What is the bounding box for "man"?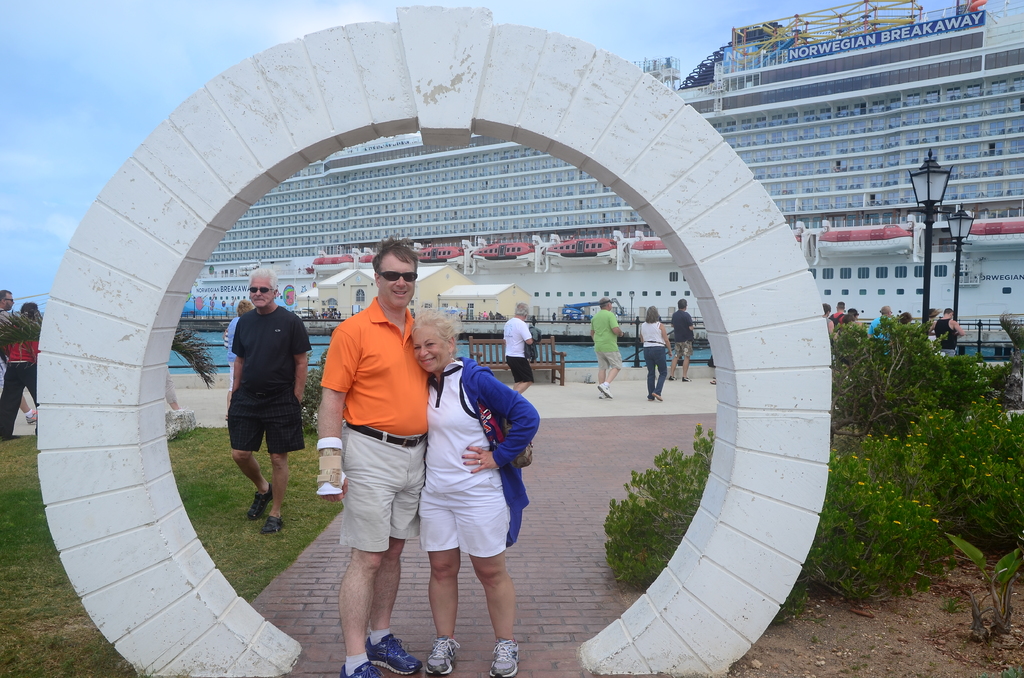
region(0, 286, 37, 426).
